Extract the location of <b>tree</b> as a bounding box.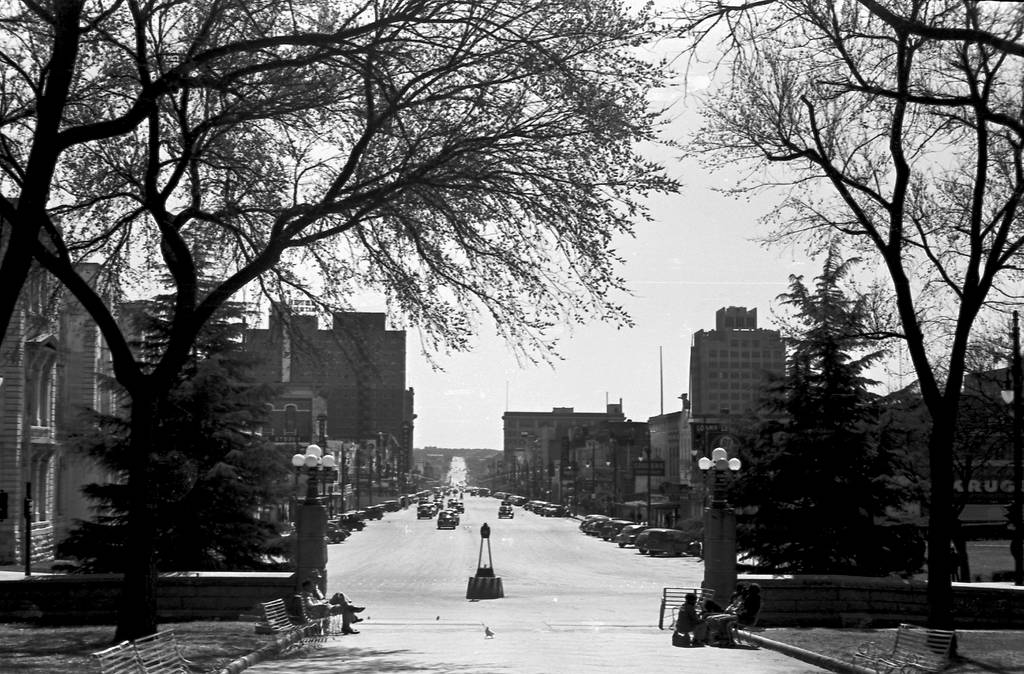
left=49, top=226, right=285, bottom=577.
